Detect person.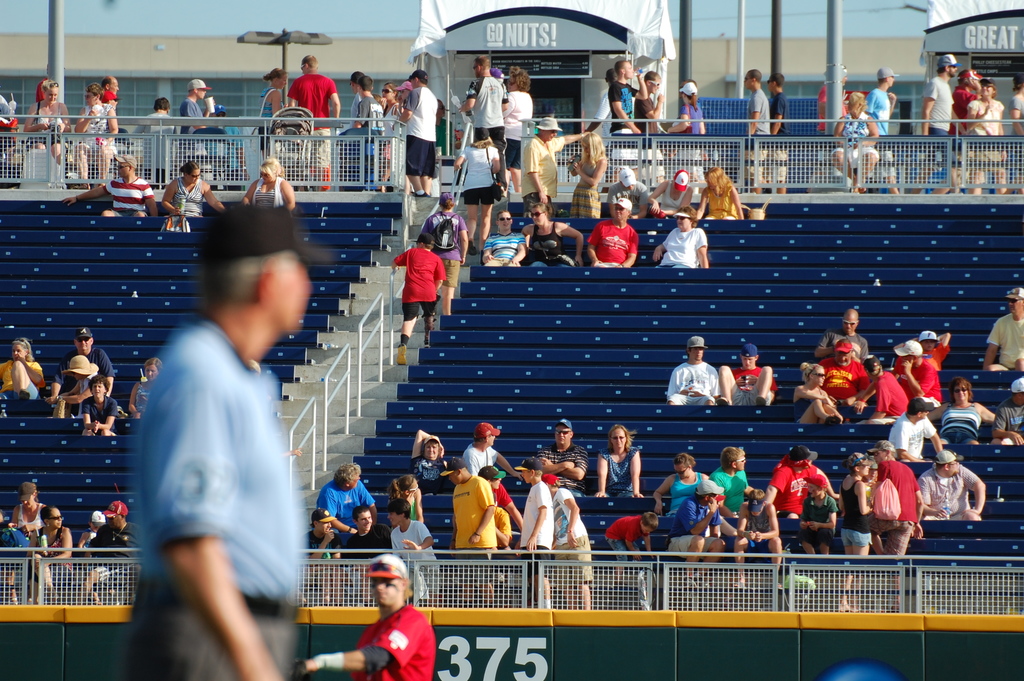
Detected at [920,50,956,193].
